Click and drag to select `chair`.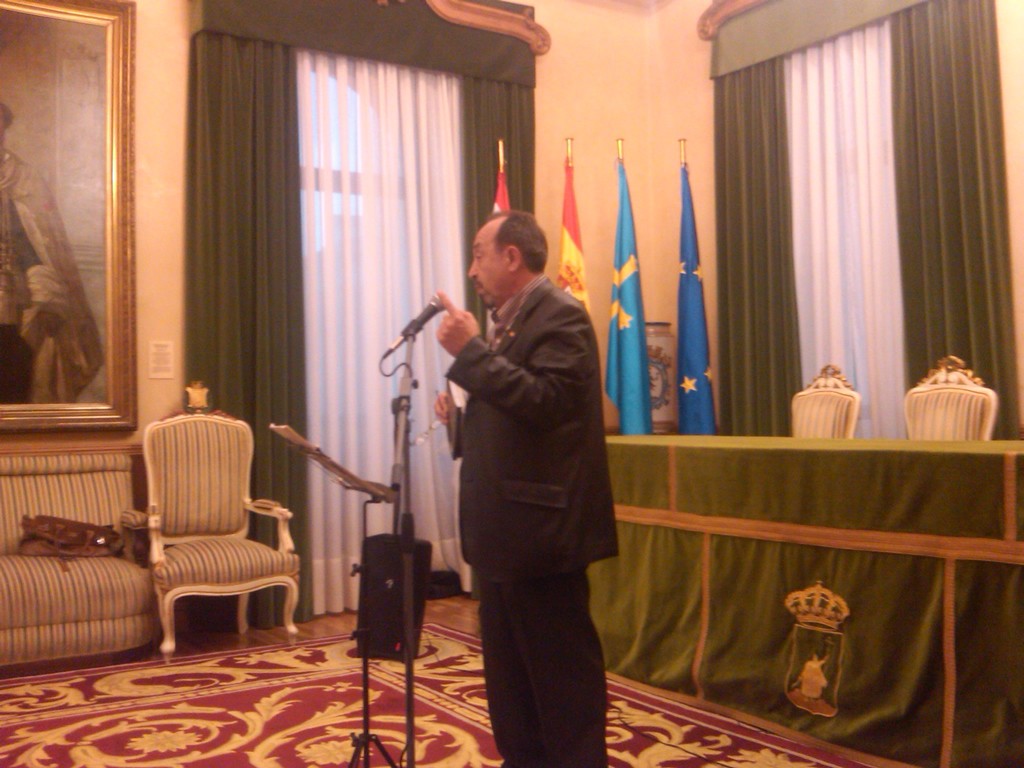
Selection: 904,355,1000,445.
